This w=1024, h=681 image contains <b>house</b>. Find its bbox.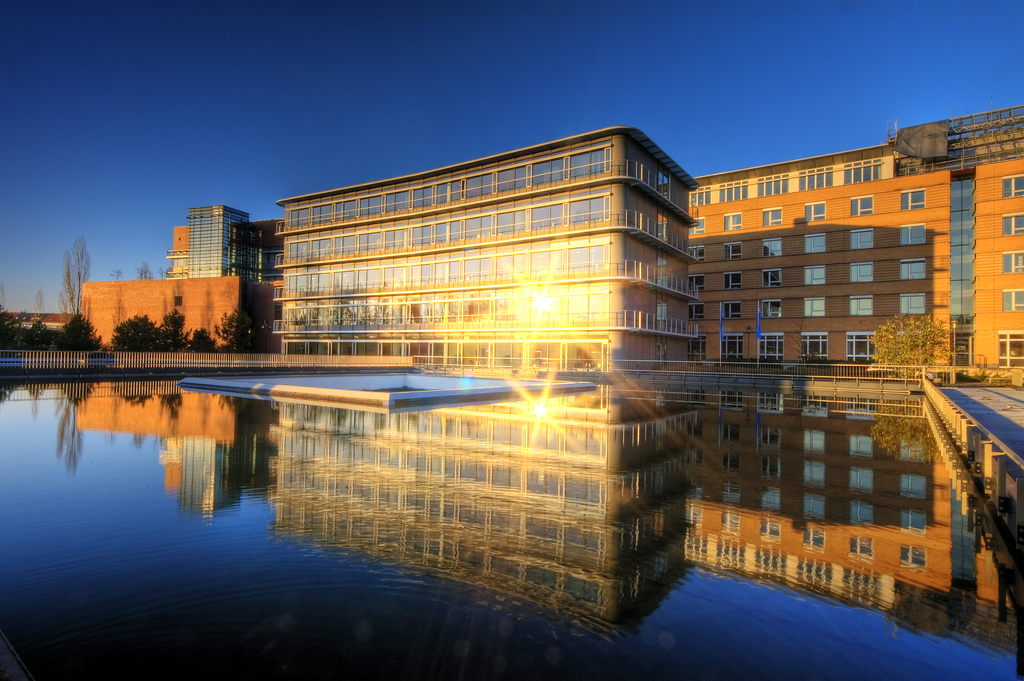
<box>682,168,955,379</box>.
